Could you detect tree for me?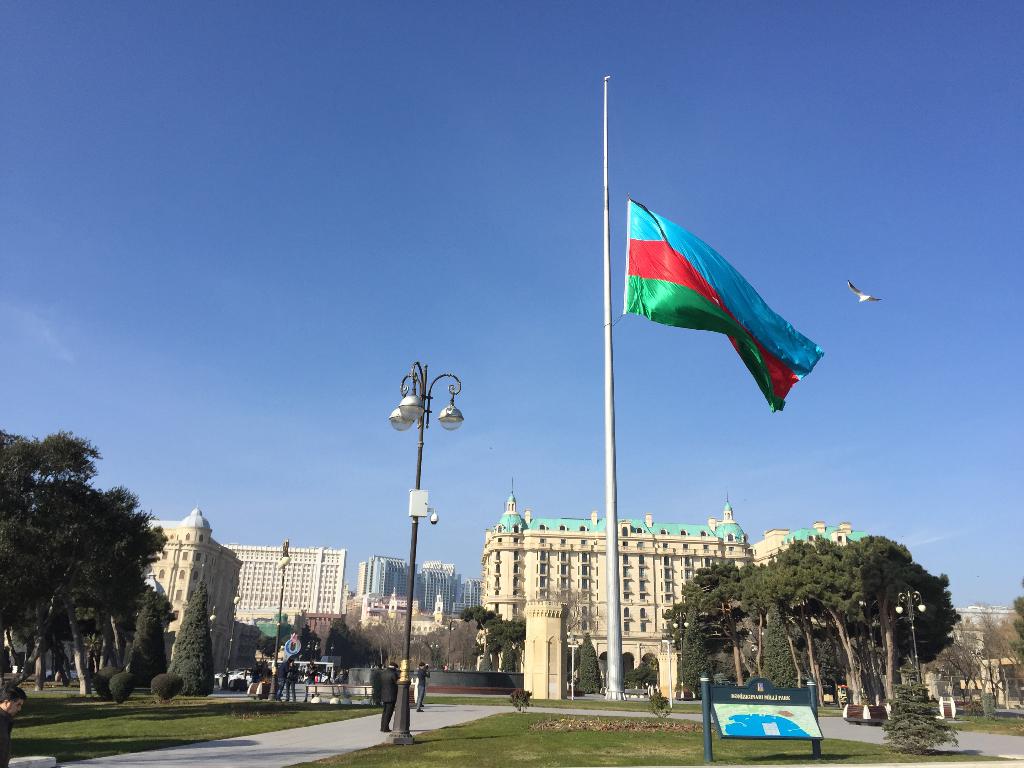
Detection result: <bbox>170, 579, 214, 692</bbox>.
